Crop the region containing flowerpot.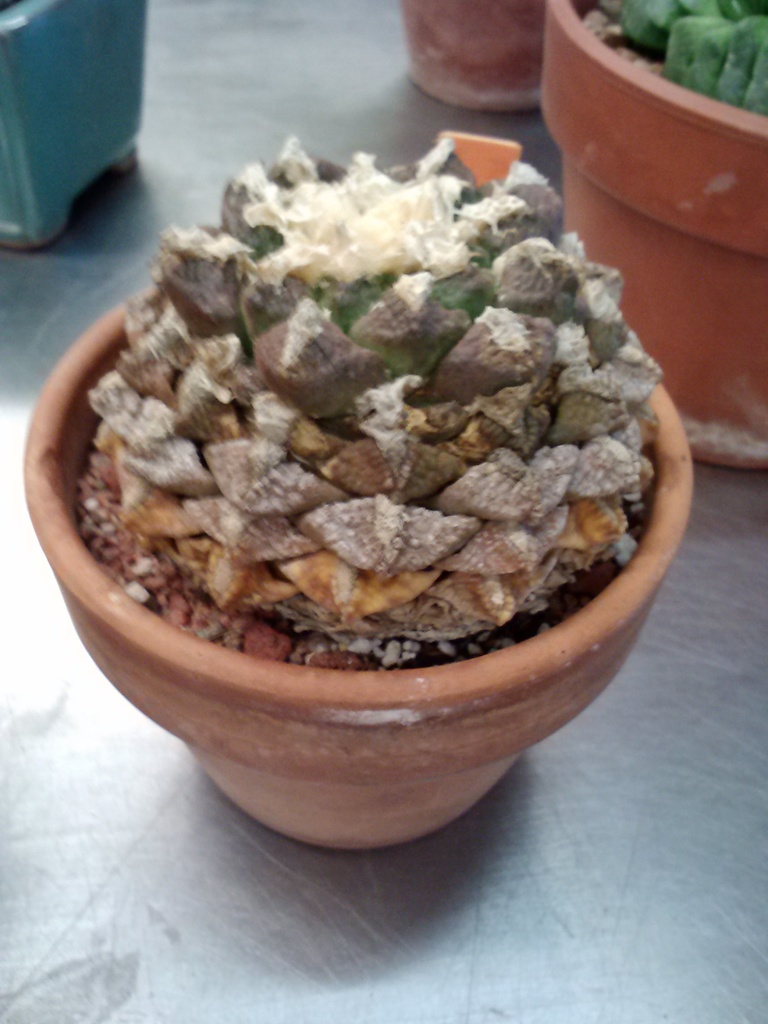
Crop region: rect(543, 0, 767, 475).
